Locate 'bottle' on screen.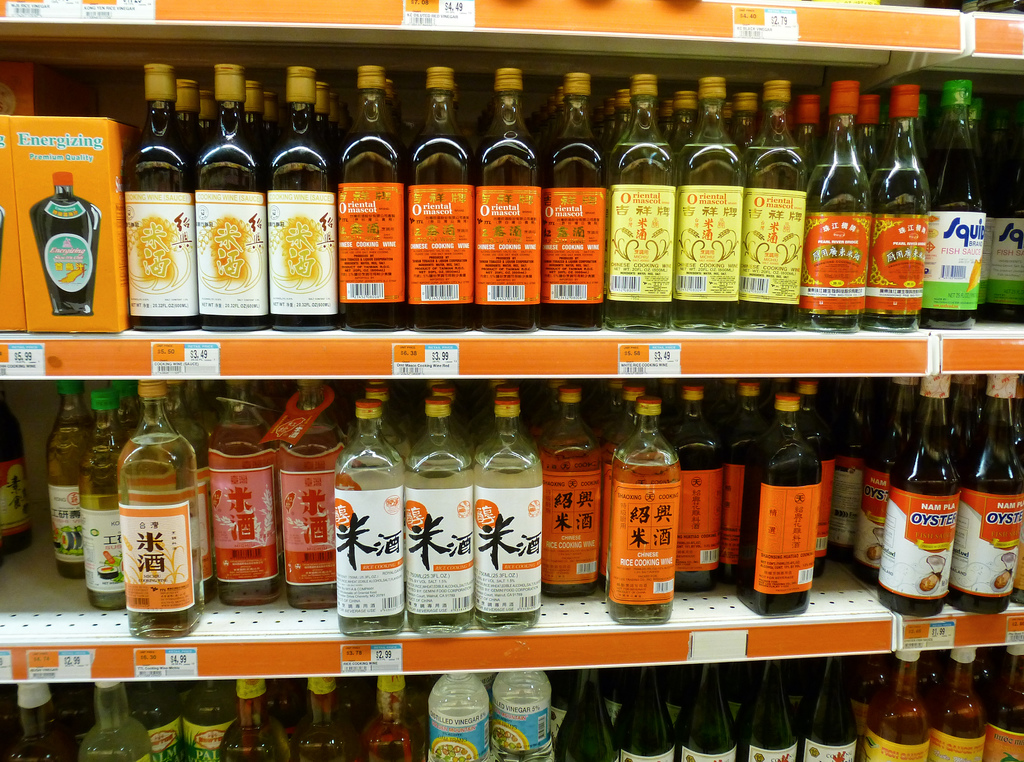
On screen at bbox=[173, 77, 202, 144].
